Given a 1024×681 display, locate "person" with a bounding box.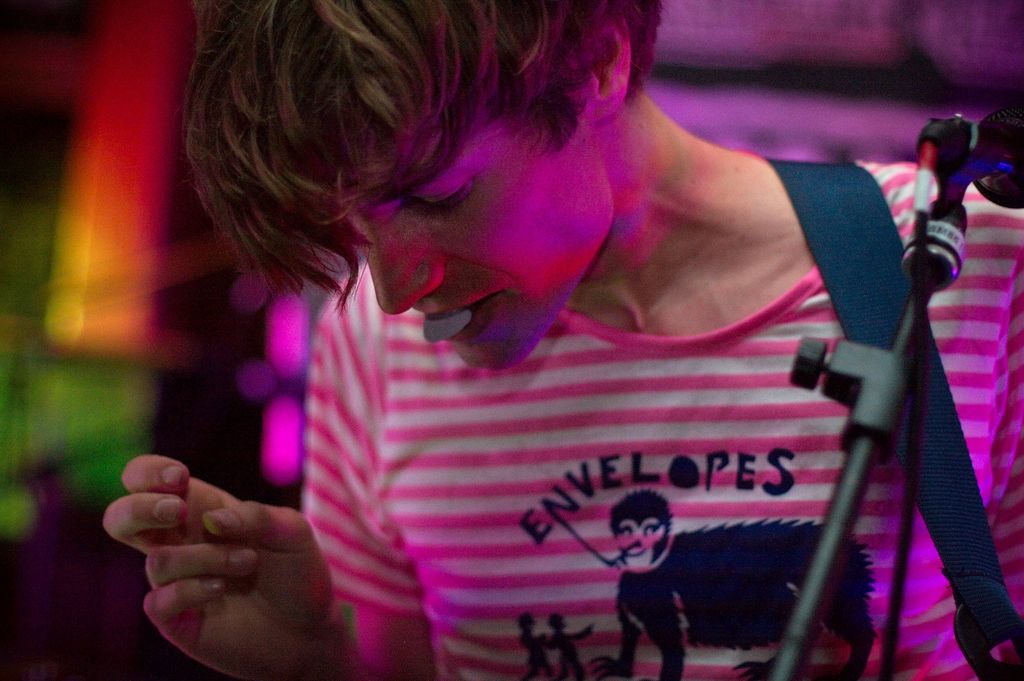
Located: {"left": 545, "top": 612, "right": 601, "bottom": 680}.
